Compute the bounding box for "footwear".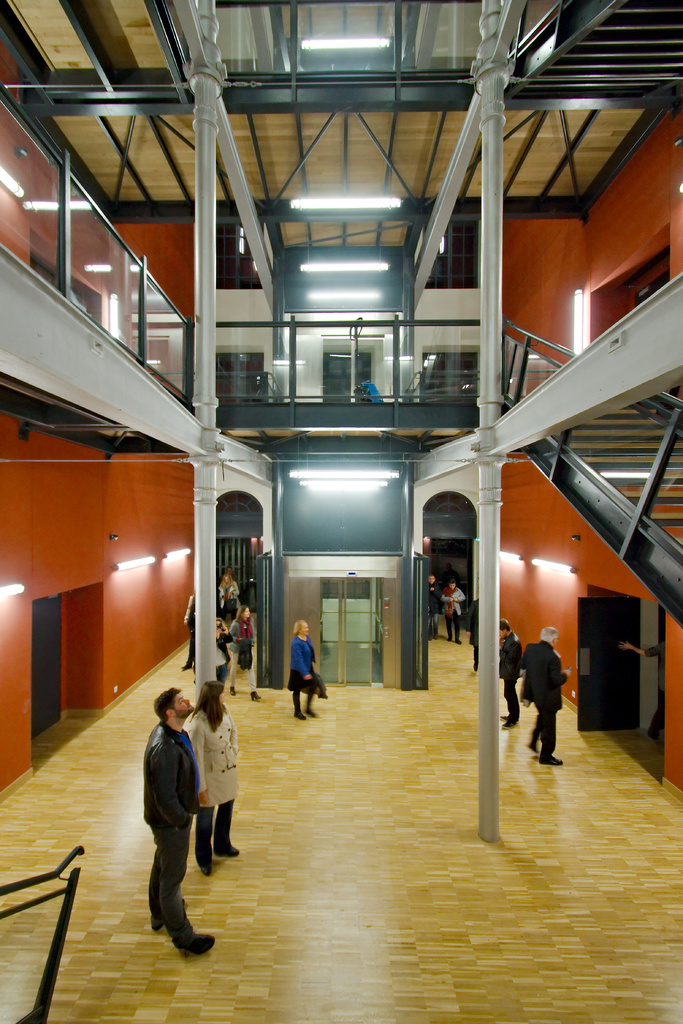
541,753,562,765.
